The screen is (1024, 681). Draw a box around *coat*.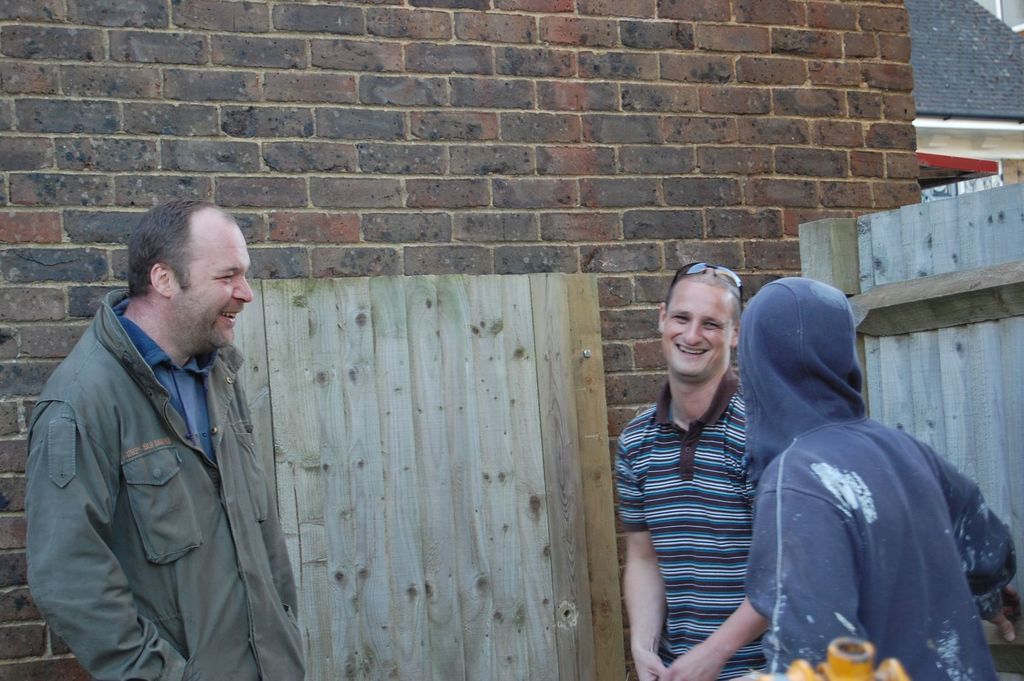
left=22, top=205, right=302, bottom=680.
